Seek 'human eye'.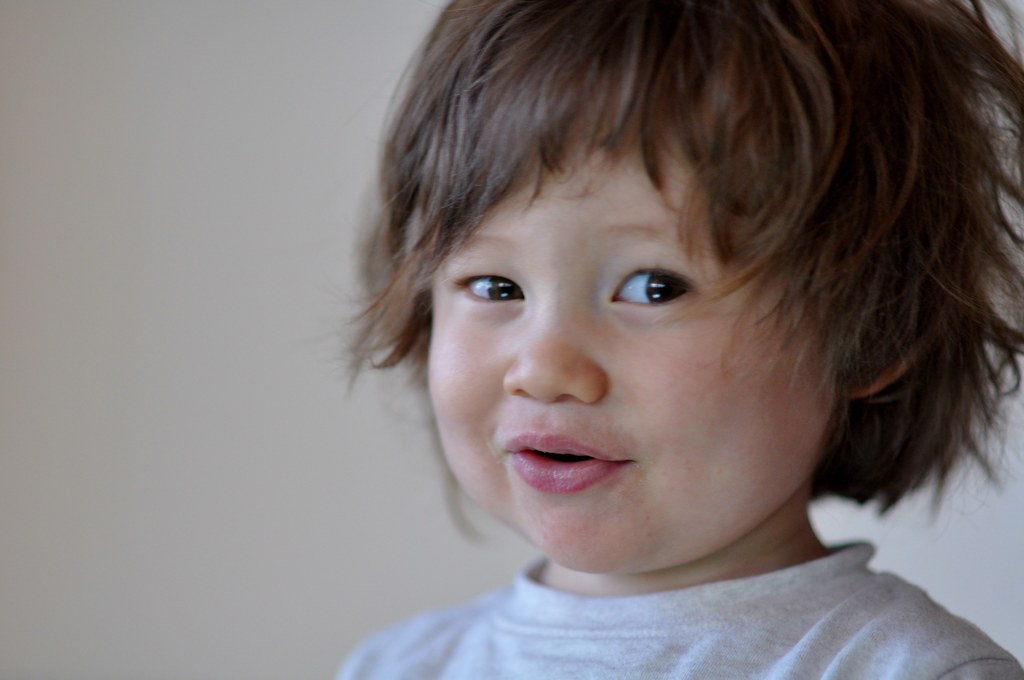
locate(445, 268, 525, 311).
